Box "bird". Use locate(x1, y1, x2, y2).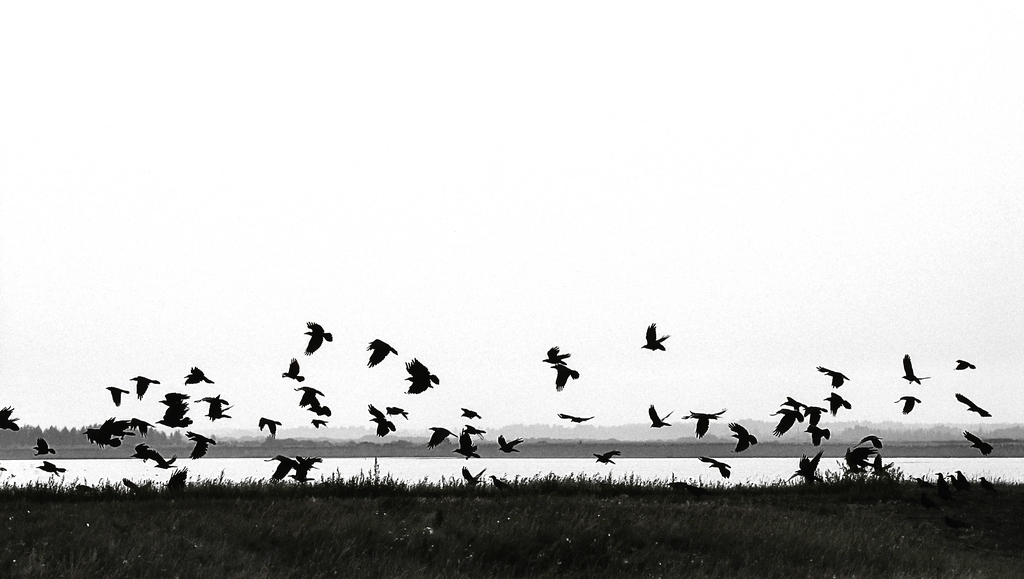
locate(839, 444, 872, 478).
